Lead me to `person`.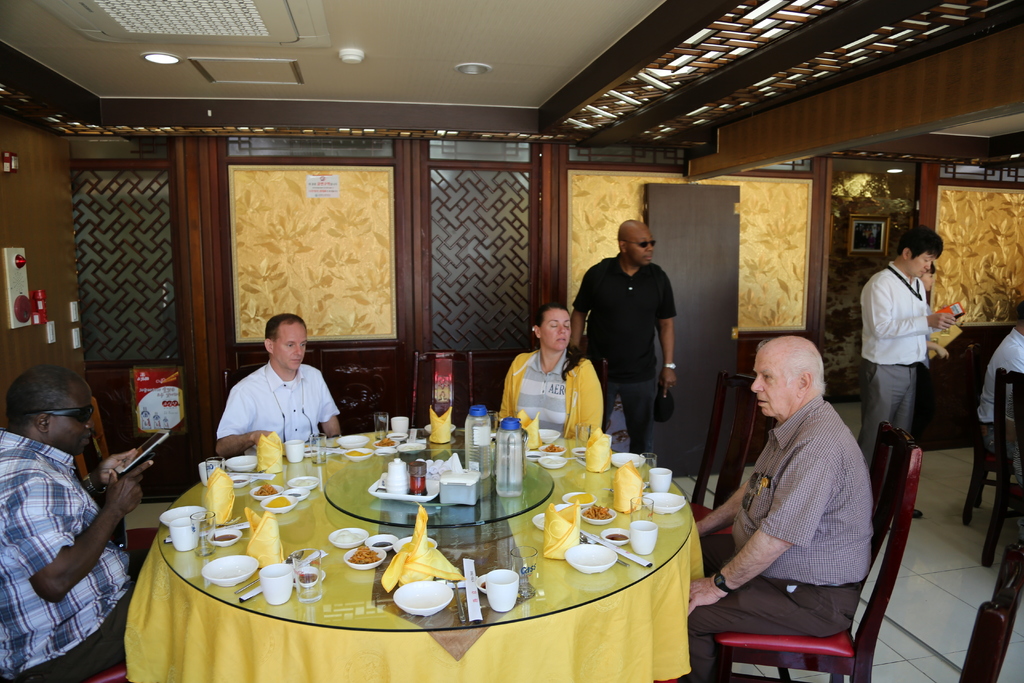
Lead to (213,311,344,458).
